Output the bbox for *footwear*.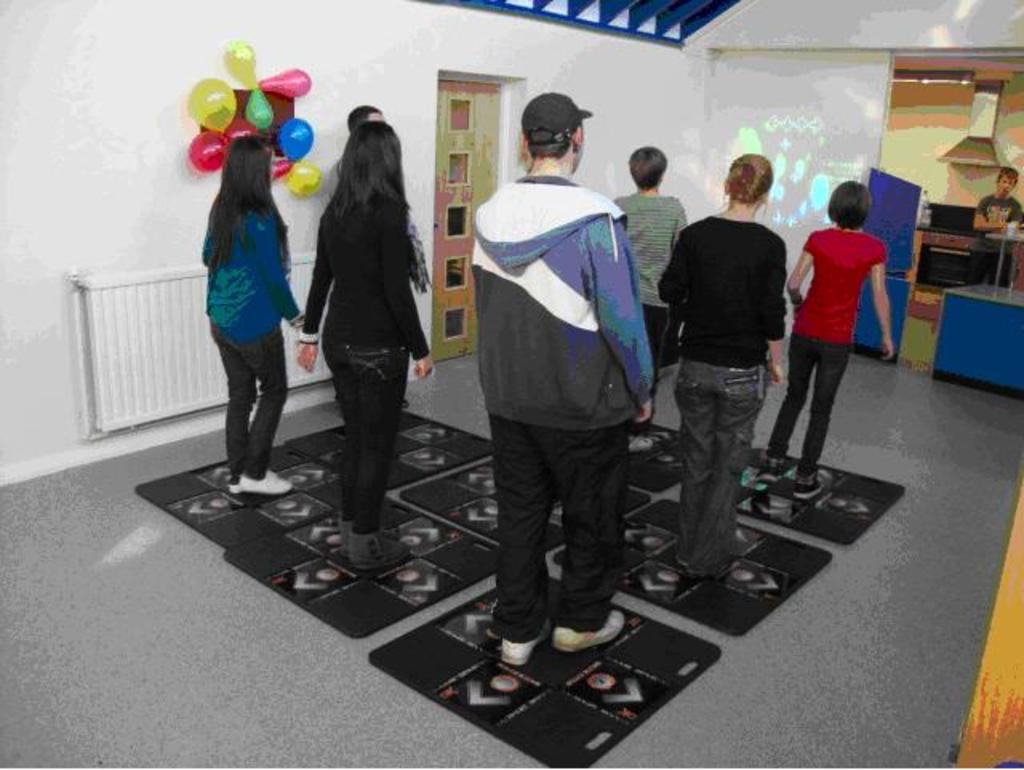
<bbox>346, 528, 410, 573</bbox>.
